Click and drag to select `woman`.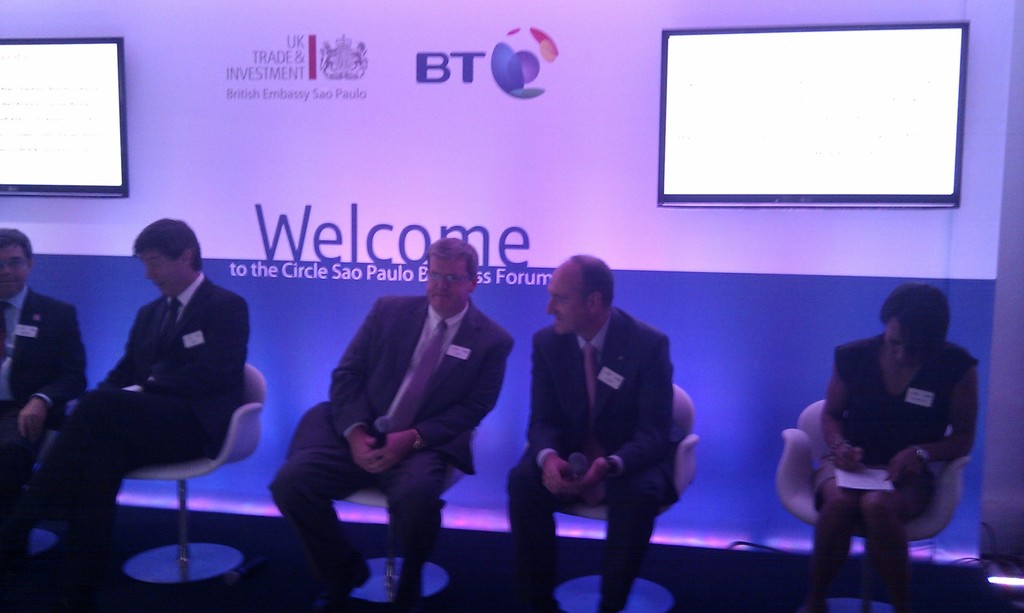
Selection: 810, 283, 986, 609.
